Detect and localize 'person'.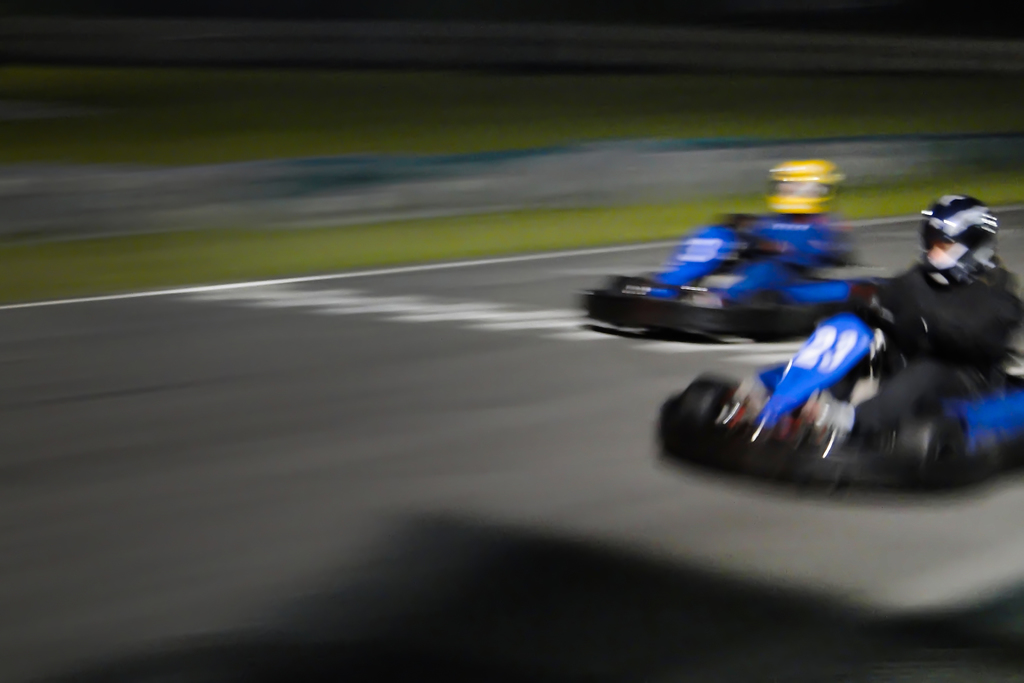
Localized at 657, 161, 869, 313.
